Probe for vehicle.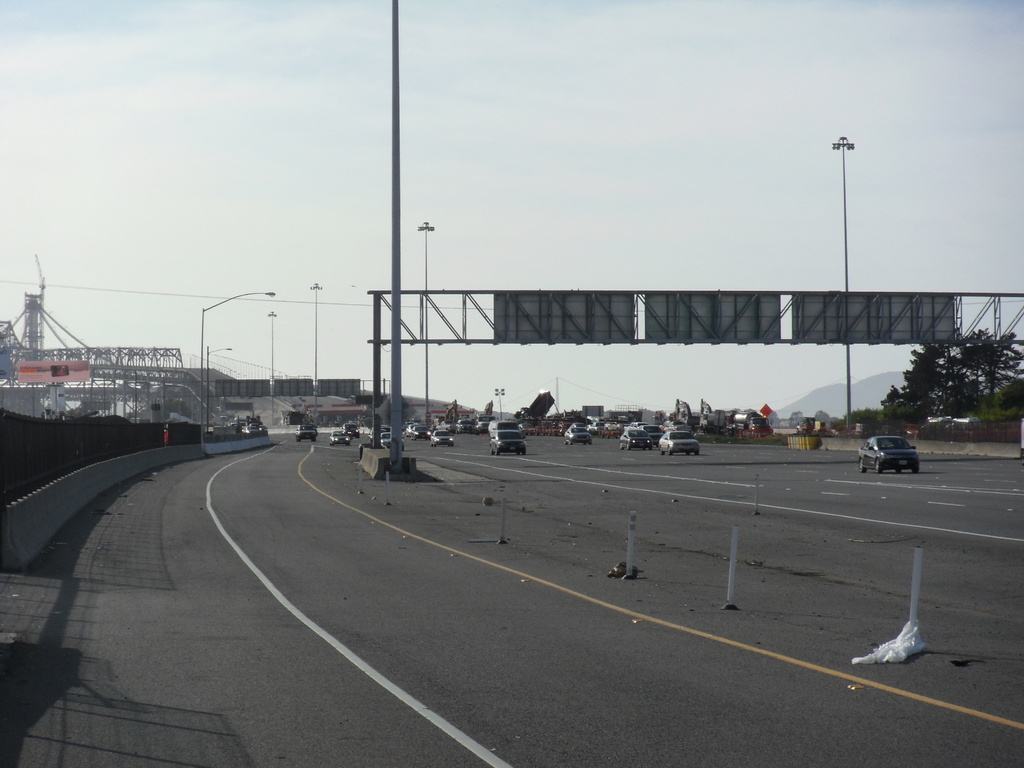
Probe result: box=[520, 422, 529, 433].
